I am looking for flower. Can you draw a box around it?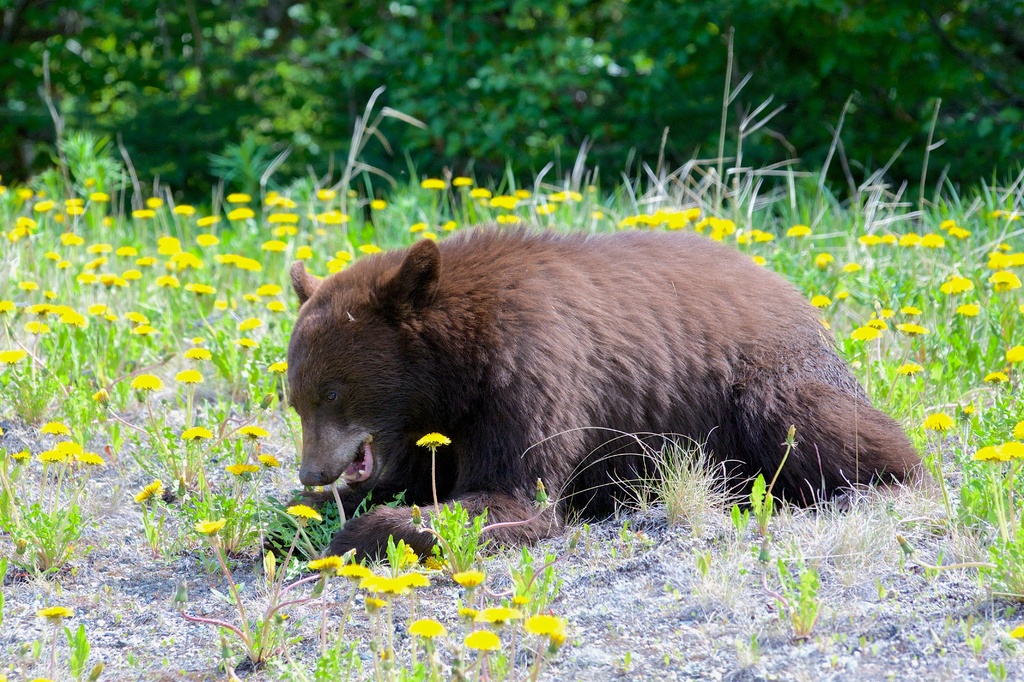
Sure, the bounding box is 338:566:372:577.
